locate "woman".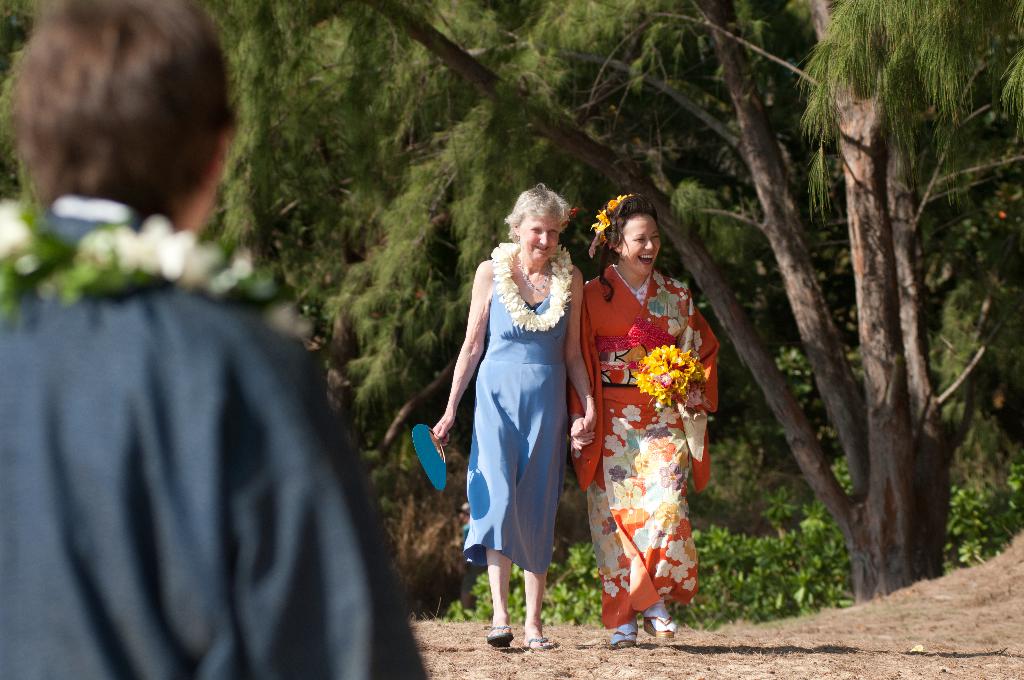
Bounding box: [572,177,725,647].
